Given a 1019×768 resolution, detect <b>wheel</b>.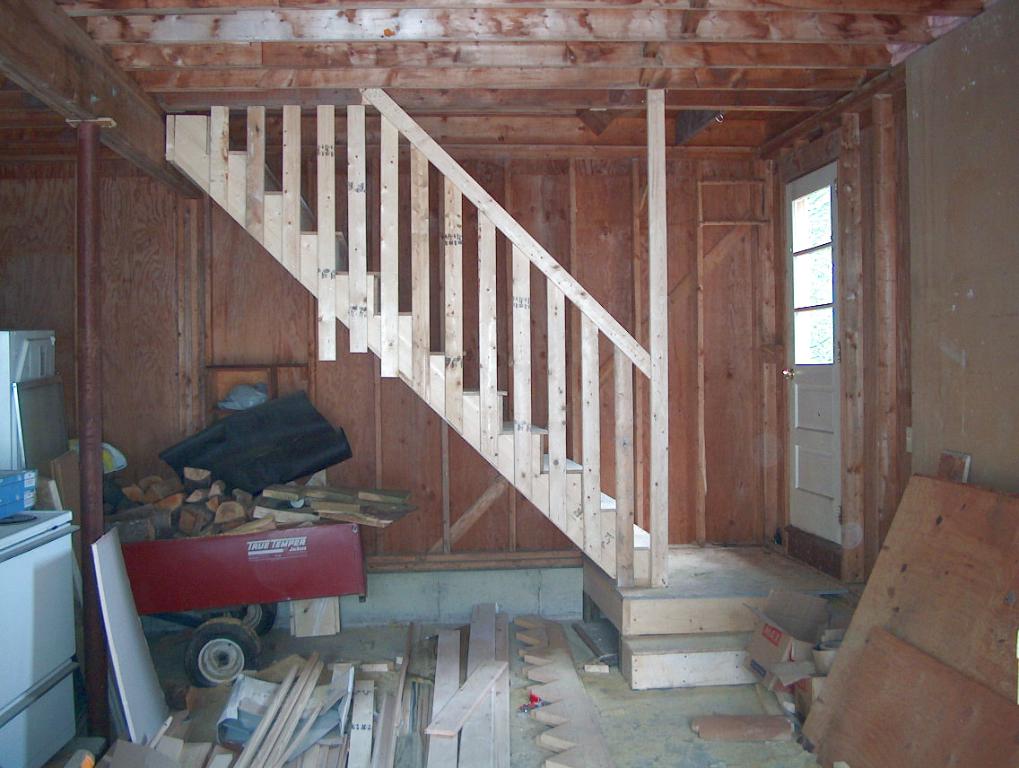
(left=210, top=598, right=283, bottom=638).
